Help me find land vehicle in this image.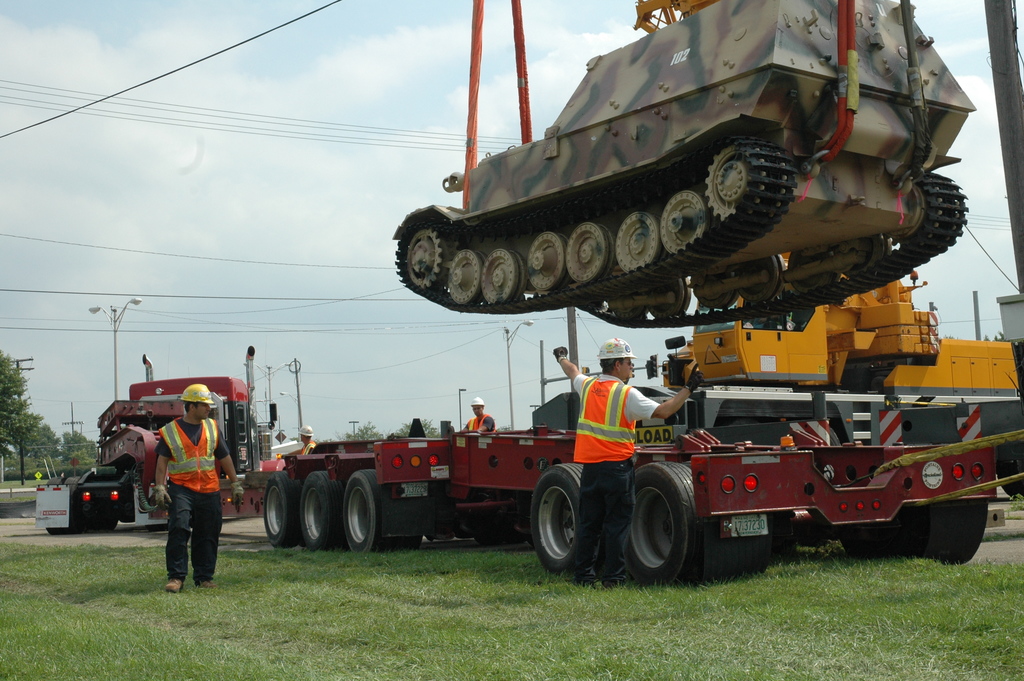
Found it: (264, 388, 1004, 584).
